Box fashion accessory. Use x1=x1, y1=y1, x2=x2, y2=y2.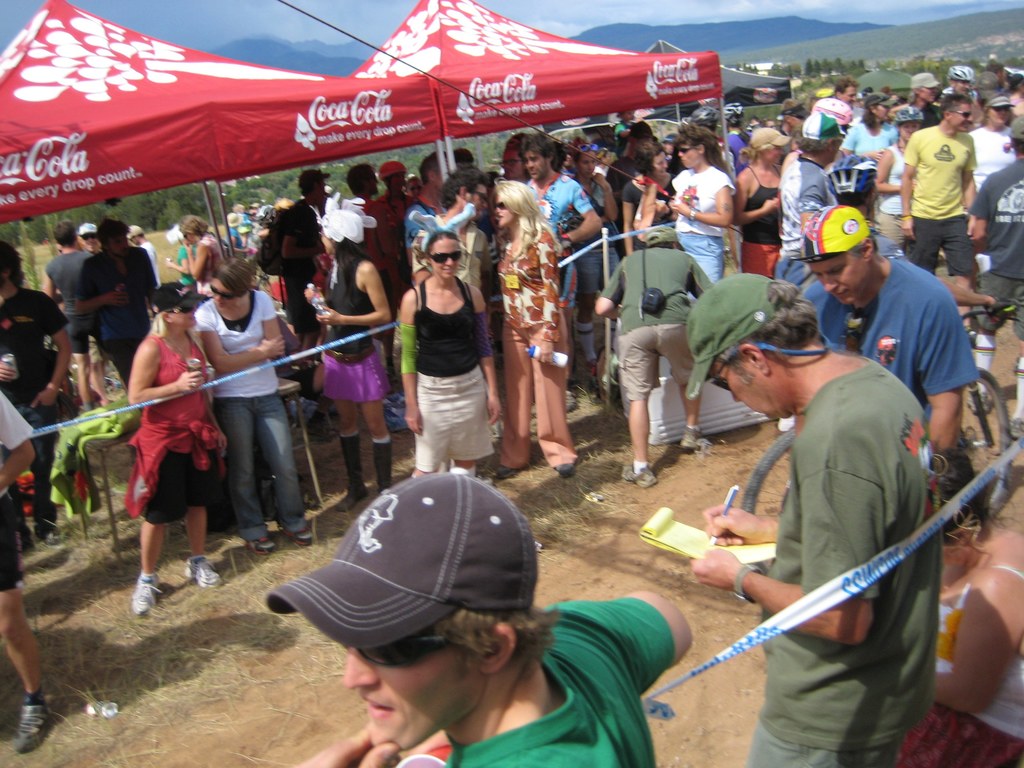
x1=783, y1=101, x2=804, y2=117.
